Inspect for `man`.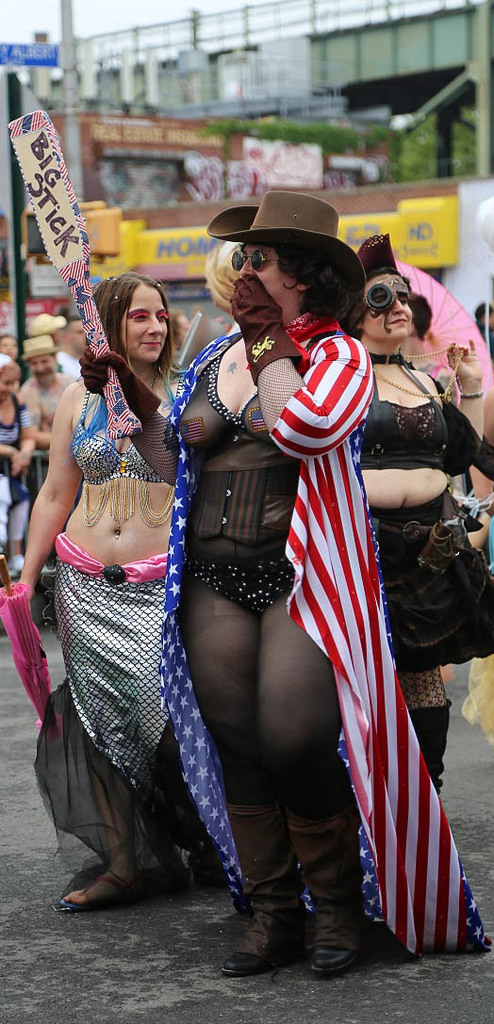
Inspection: [left=20, top=337, right=78, bottom=447].
